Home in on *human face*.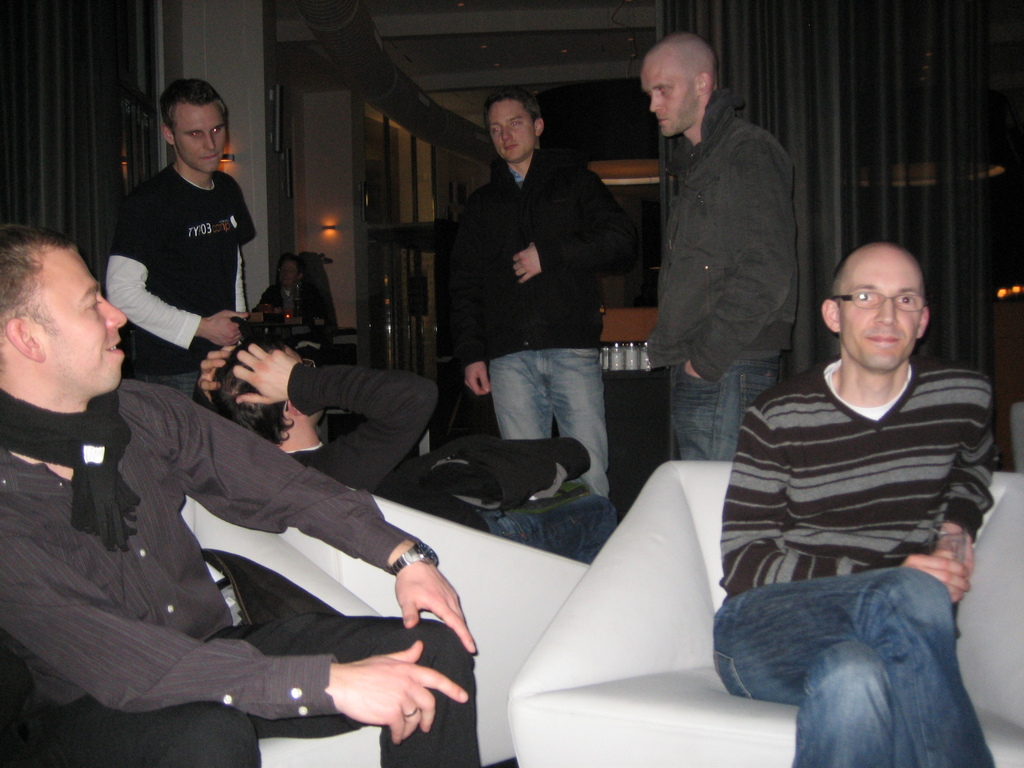
Homed in at select_region(178, 103, 228, 176).
